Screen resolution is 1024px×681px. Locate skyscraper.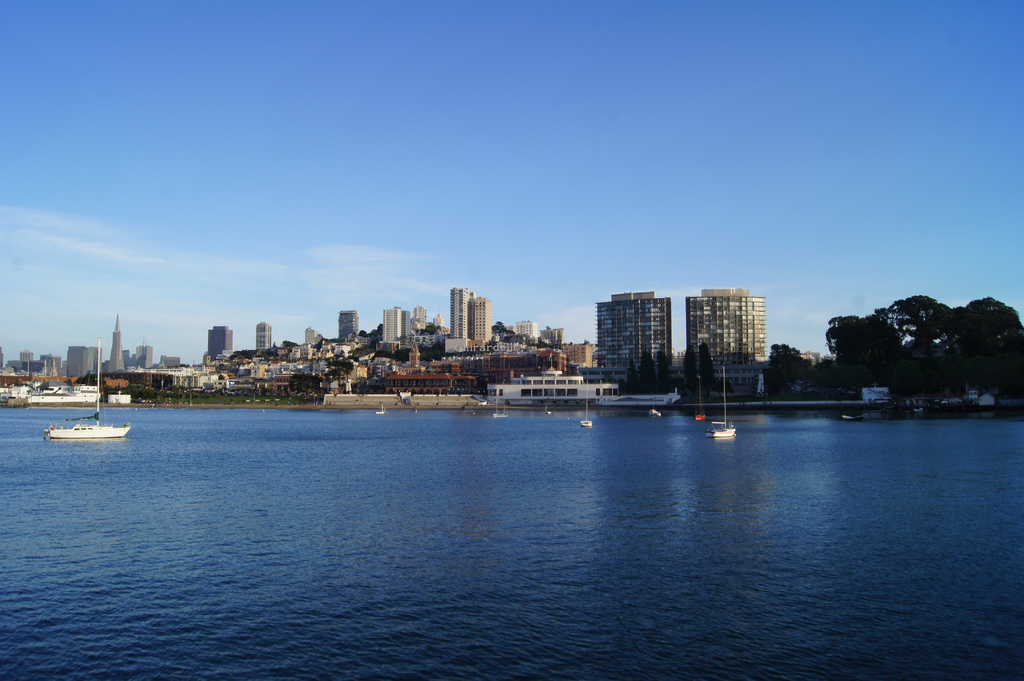
region(446, 285, 476, 342).
